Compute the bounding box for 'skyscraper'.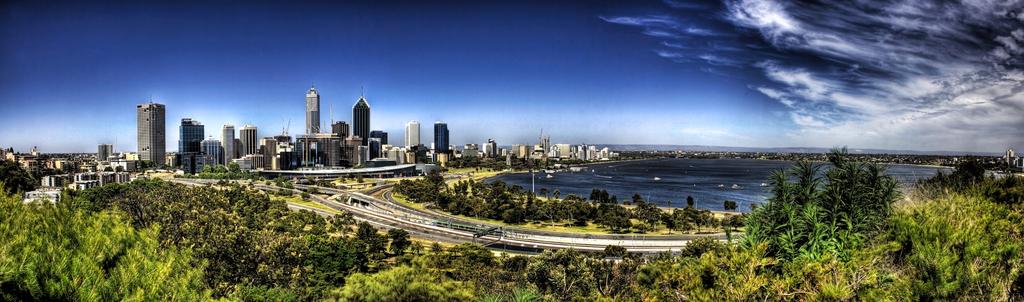
347, 81, 369, 144.
